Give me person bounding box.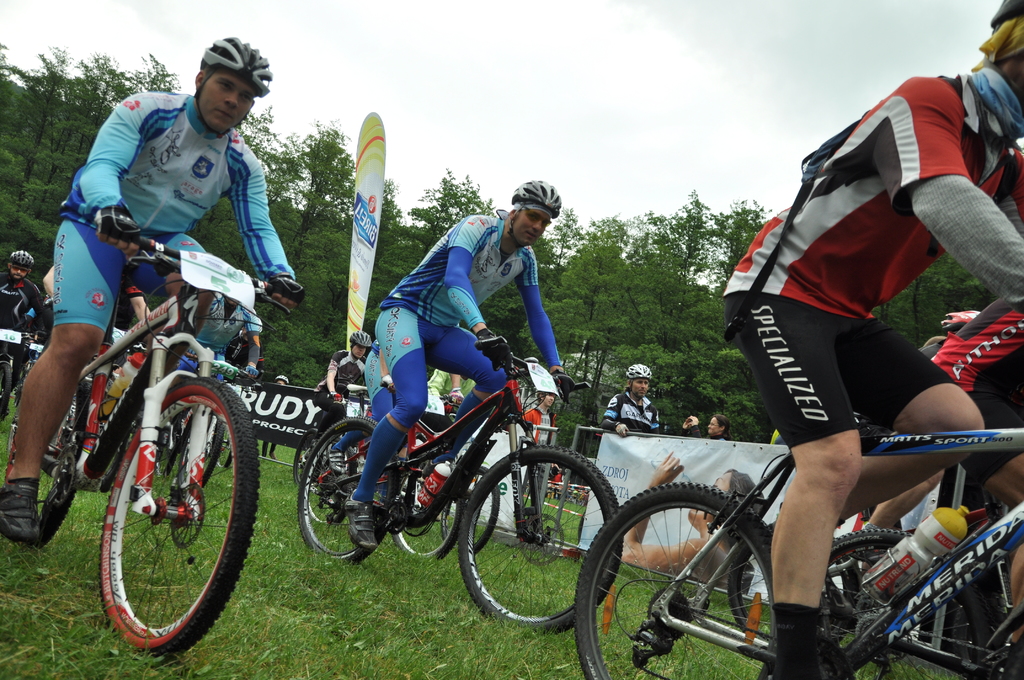
box=[321, 332, 369, 424].
